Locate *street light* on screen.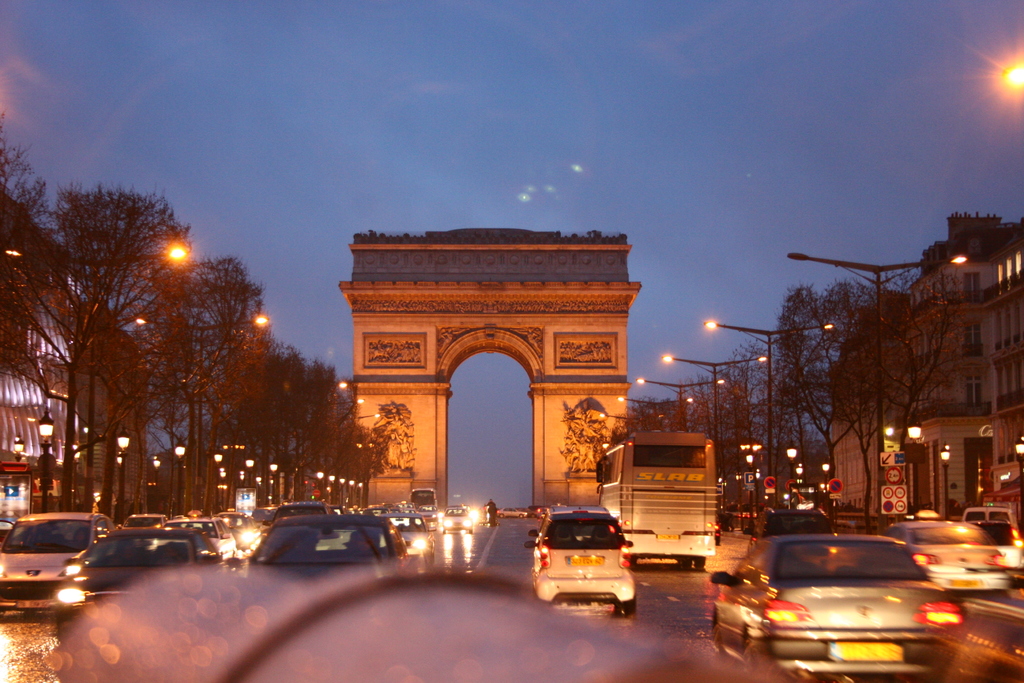
On screen at box=[207, 452, 225, 511].
